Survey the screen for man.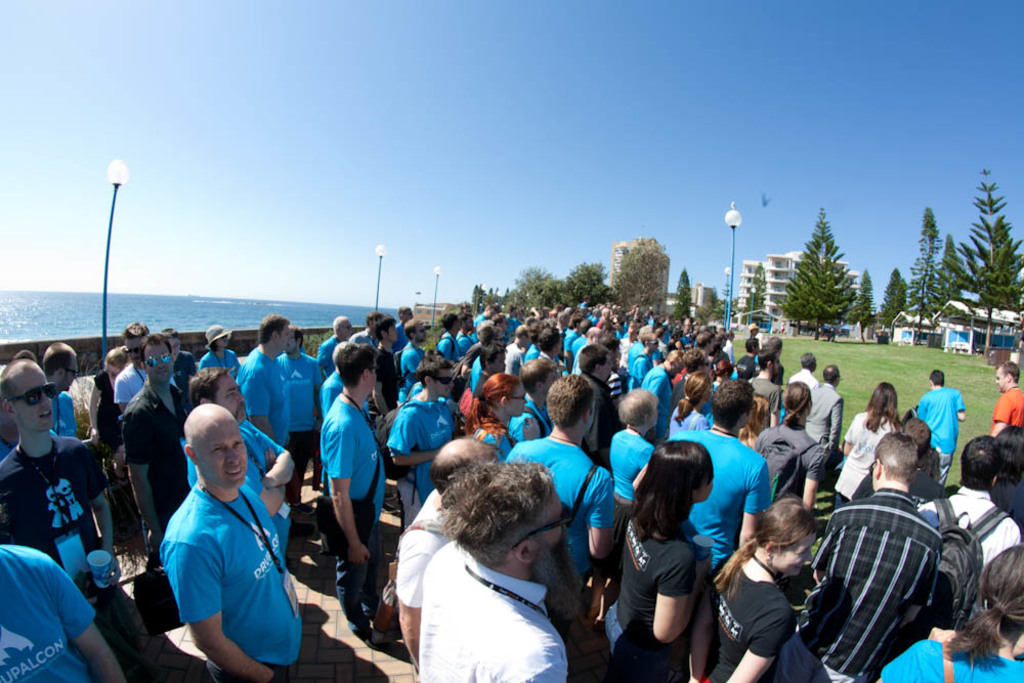
Survey found: pyautogui.locateOnScreen(620, 393, 653, 505).
